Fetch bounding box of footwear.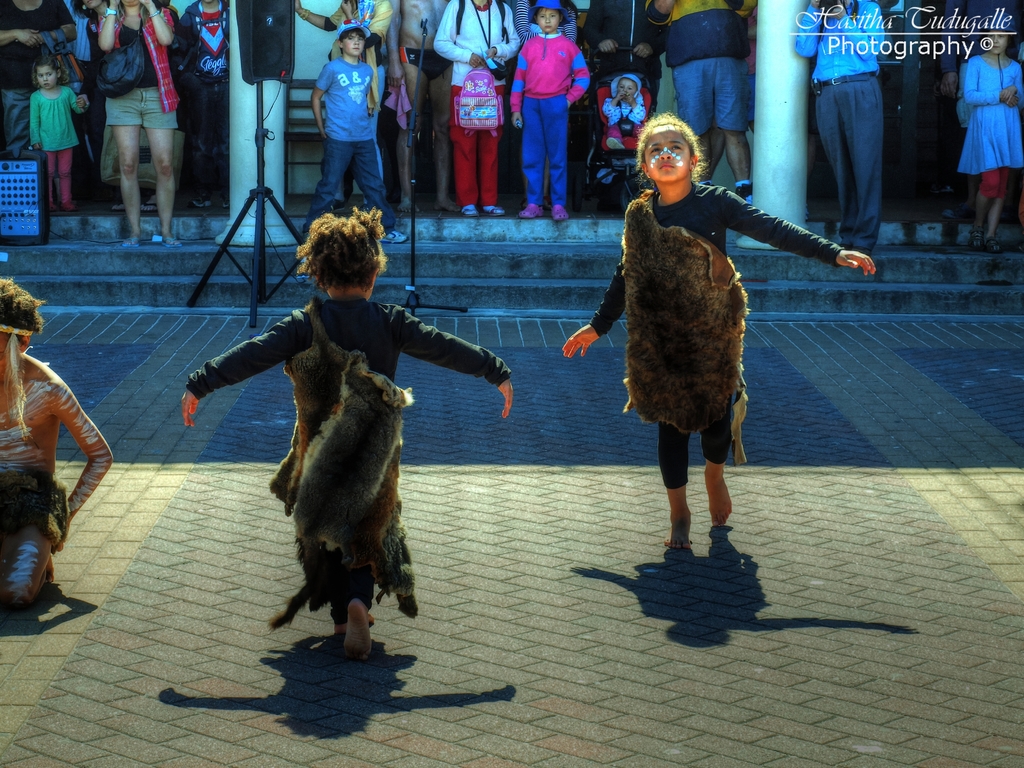
Bbox: [140, 202, 159, 212].
